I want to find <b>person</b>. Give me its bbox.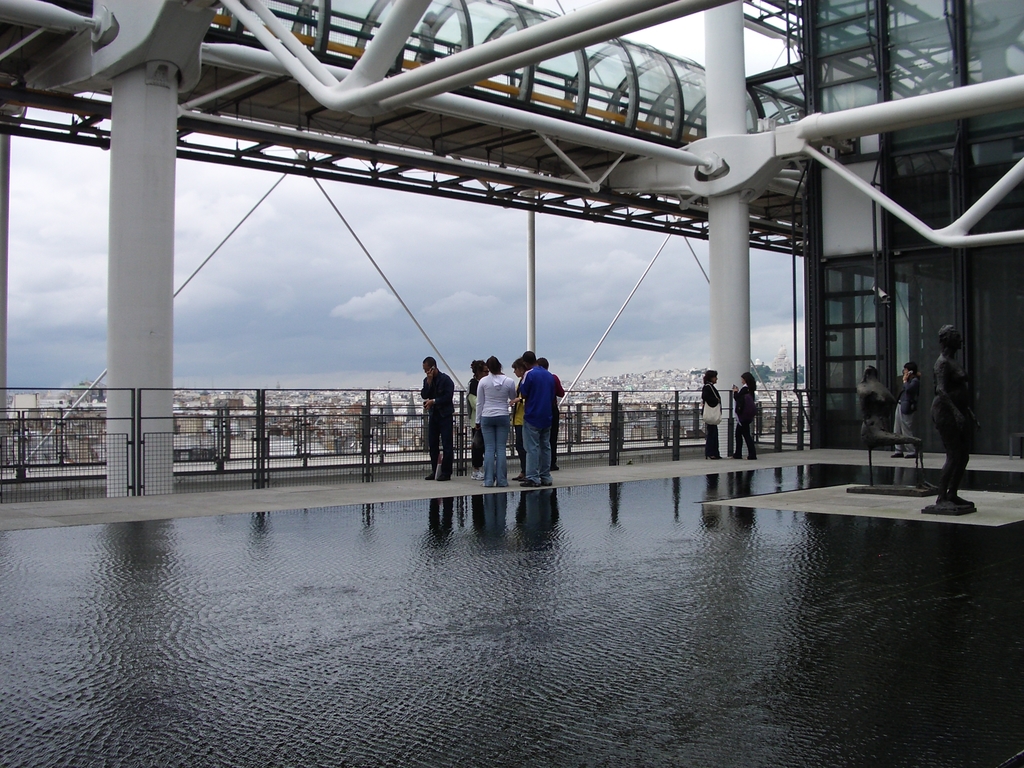
<region>851, 369, 891, 441</region>.
